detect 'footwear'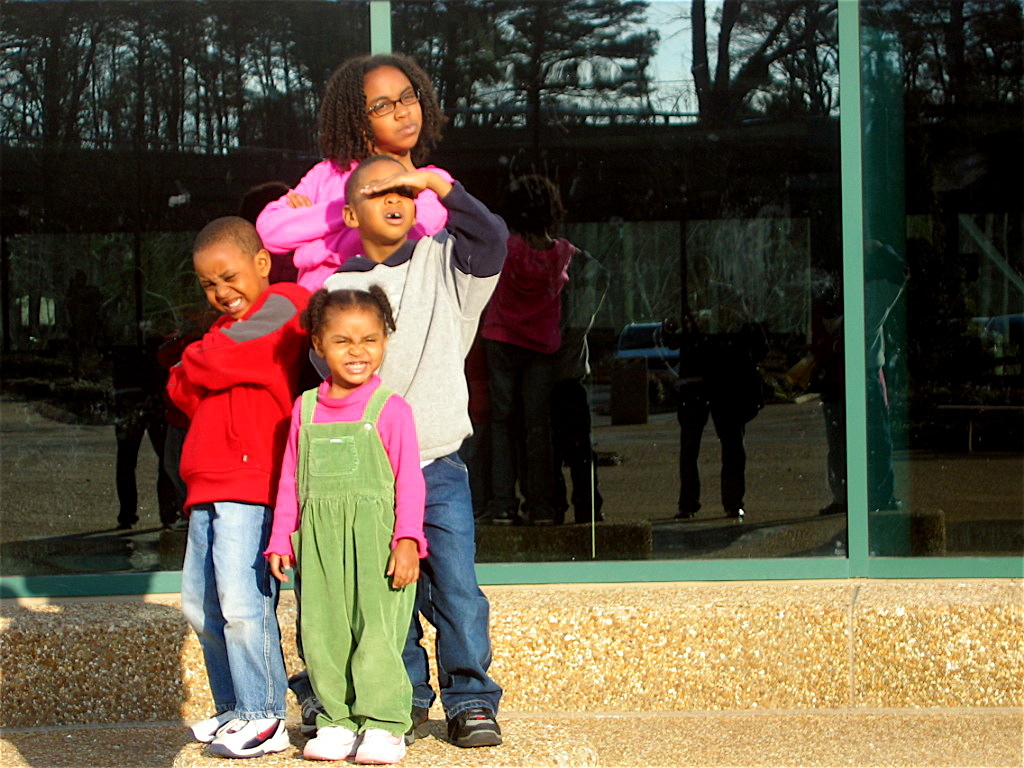
x1=400, y1=701, x2=429, y2=743
